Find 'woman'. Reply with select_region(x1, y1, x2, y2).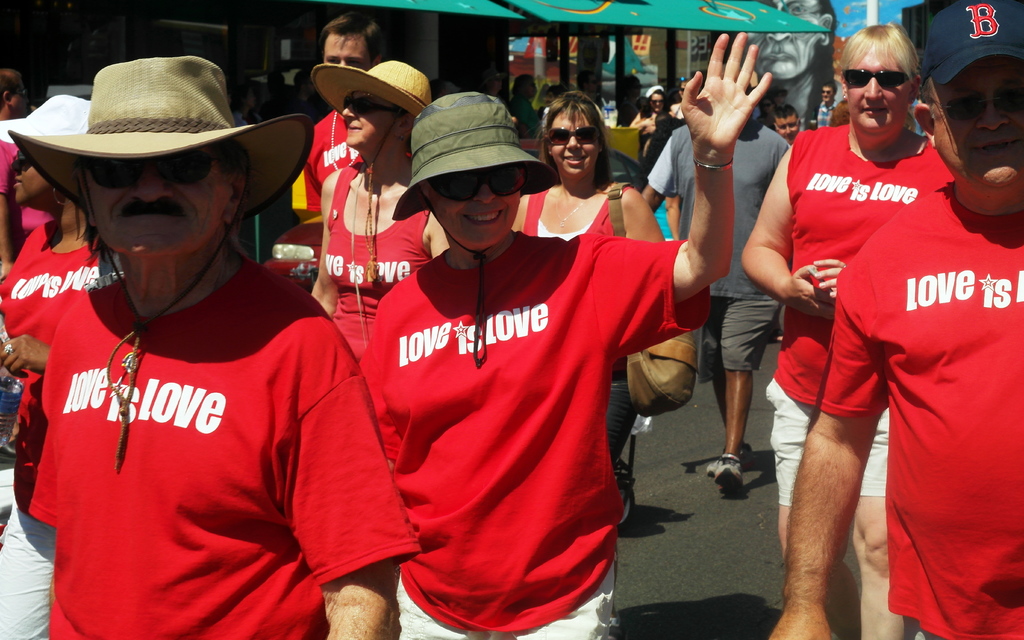
select_region(0, 95, 119, 639).
